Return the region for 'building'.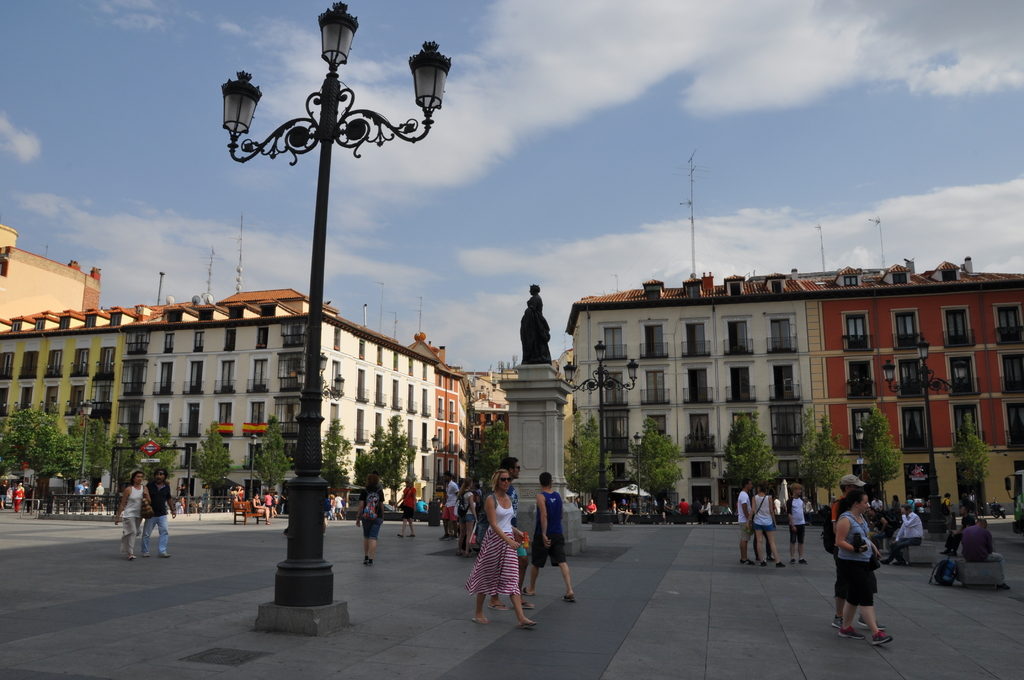
crop(0, 223, 105, 321).
